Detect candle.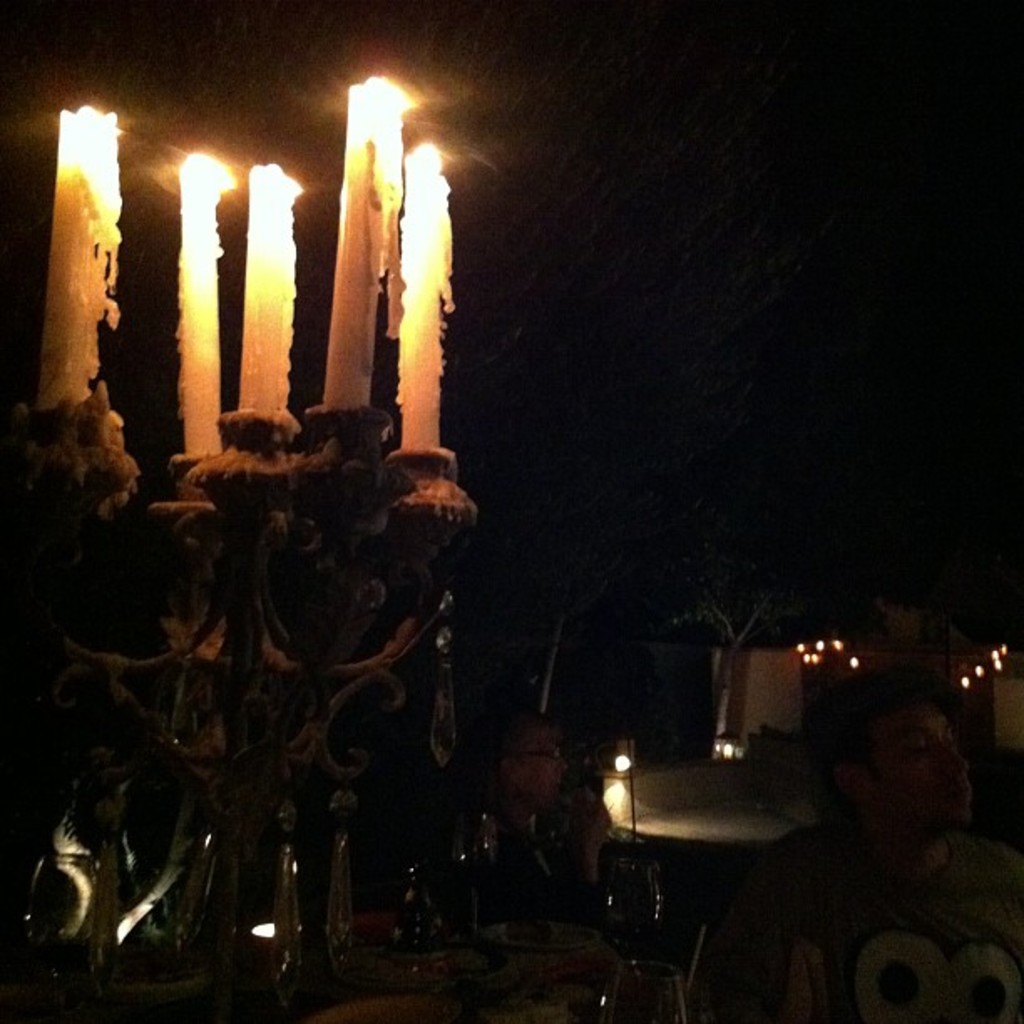
Detected at <region>325, 84, 410, 405</region>.
